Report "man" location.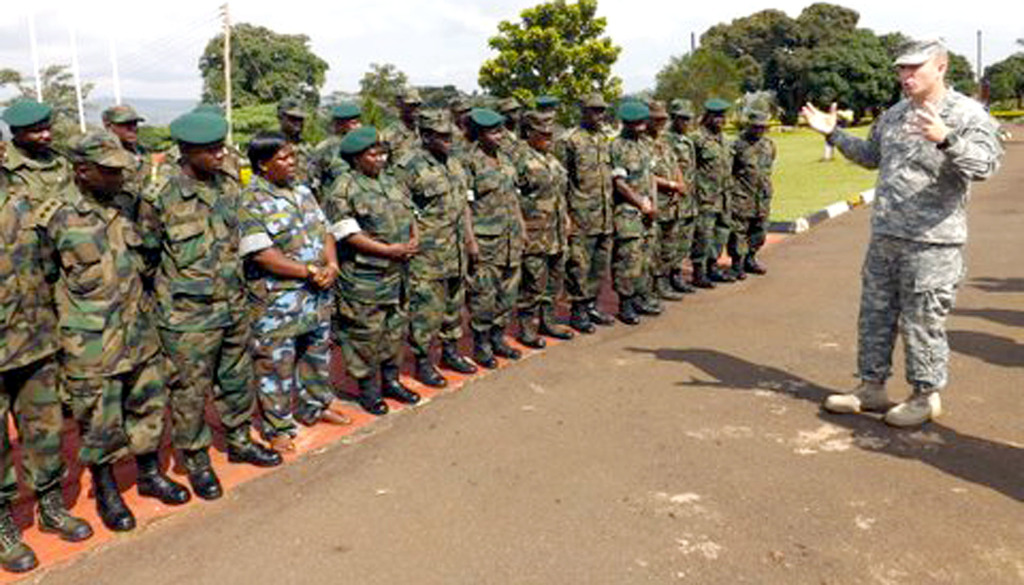
Report: <region>736, 112, 771, 279</region>.
